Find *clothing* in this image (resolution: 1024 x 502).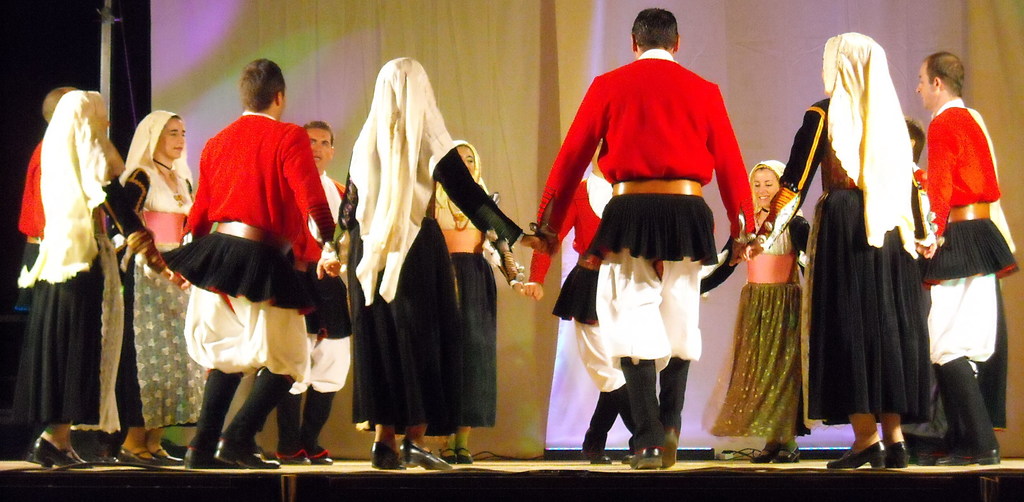
(x1=22, y1=136, x2=45, y2=268).
